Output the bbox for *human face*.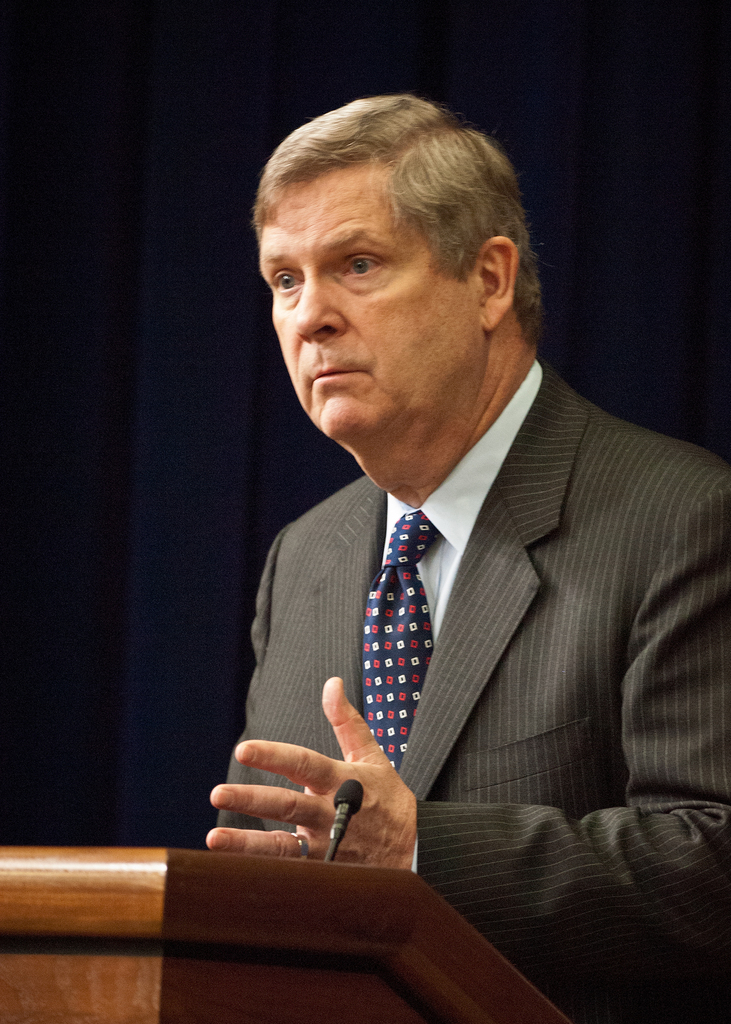
bbox(259, 161, 480, 437).
